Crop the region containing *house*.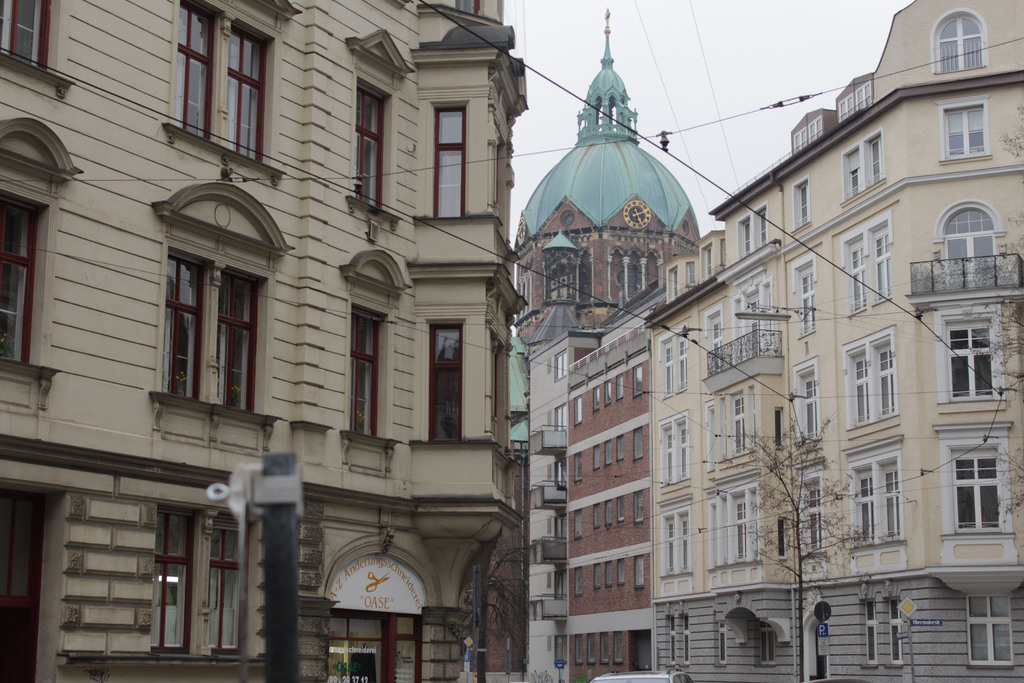
Crop region: select_region(646, 0, 1023, 682).
